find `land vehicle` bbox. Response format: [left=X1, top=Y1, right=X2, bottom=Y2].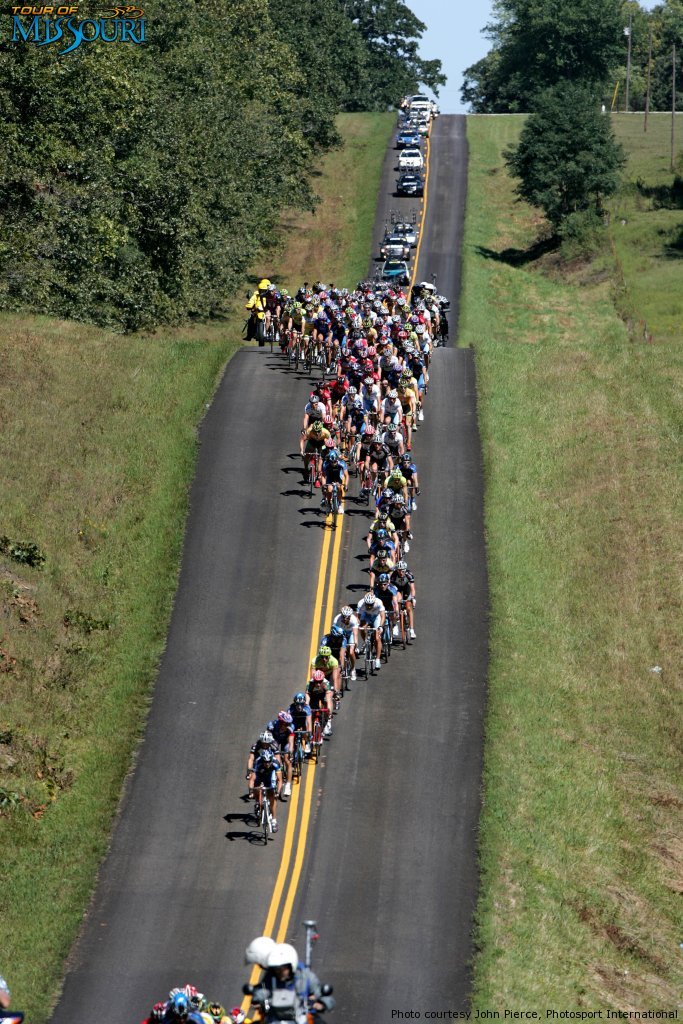
[left=396, top=175, right=418, bottom=194].
